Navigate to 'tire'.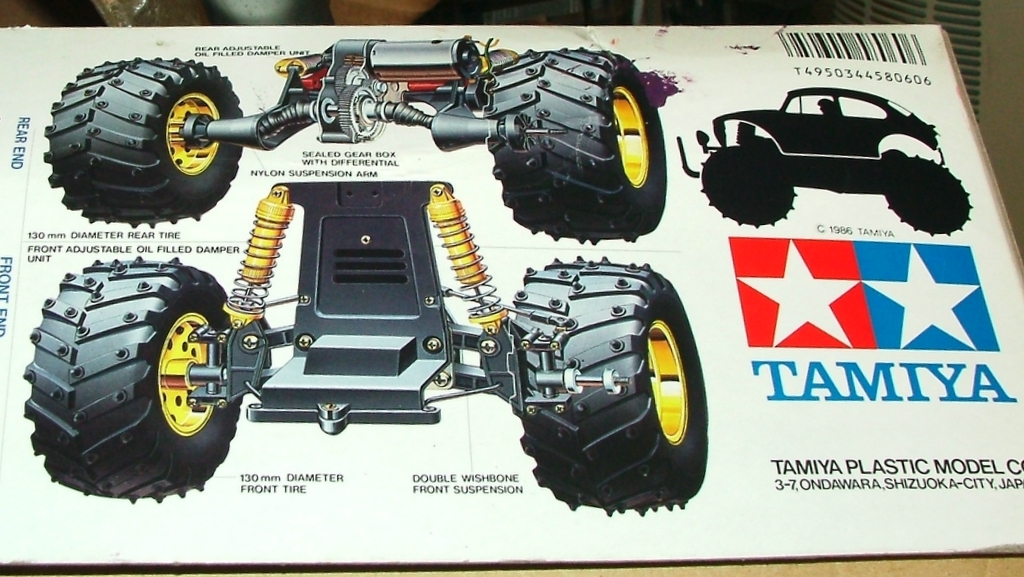
Navigation target: l=484, t=47, r=667, b=246.
